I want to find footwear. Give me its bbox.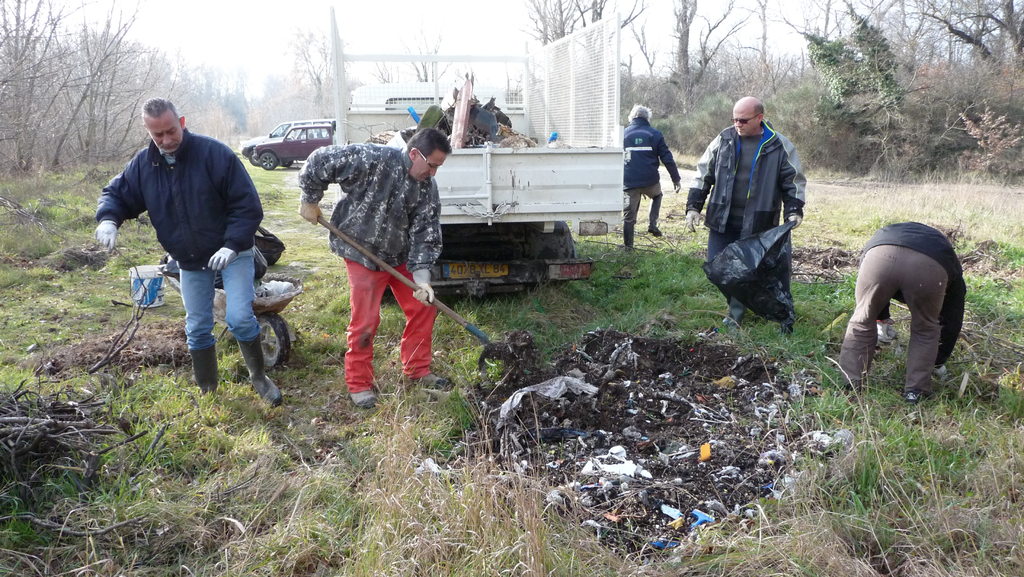
(404, 362, 444, 392).
